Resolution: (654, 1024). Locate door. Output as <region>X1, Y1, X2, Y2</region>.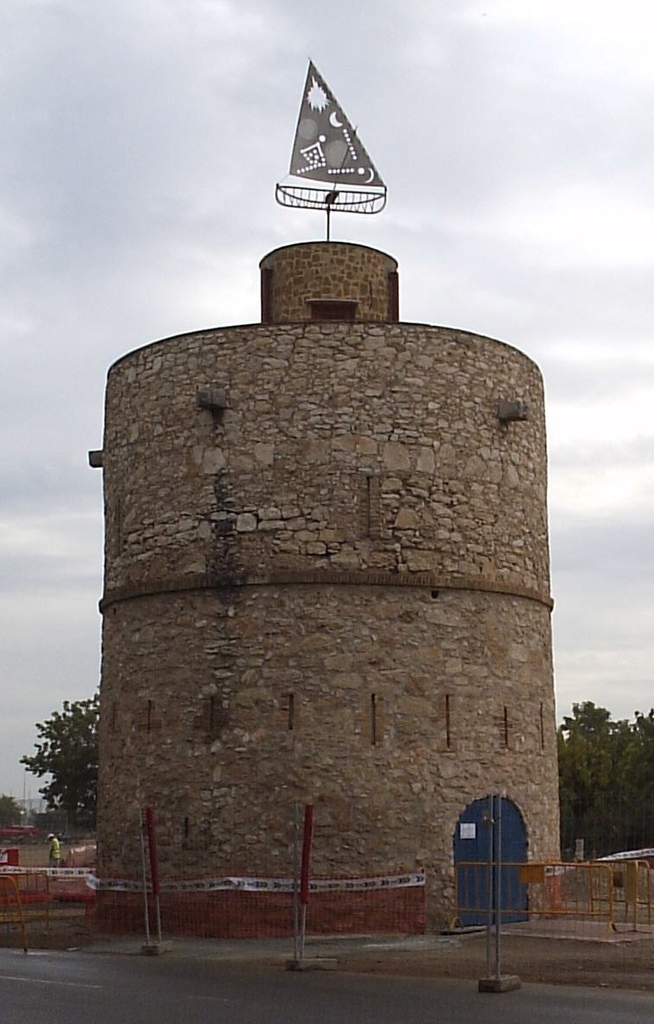
<region>452, 793, 530, 926</region>.
